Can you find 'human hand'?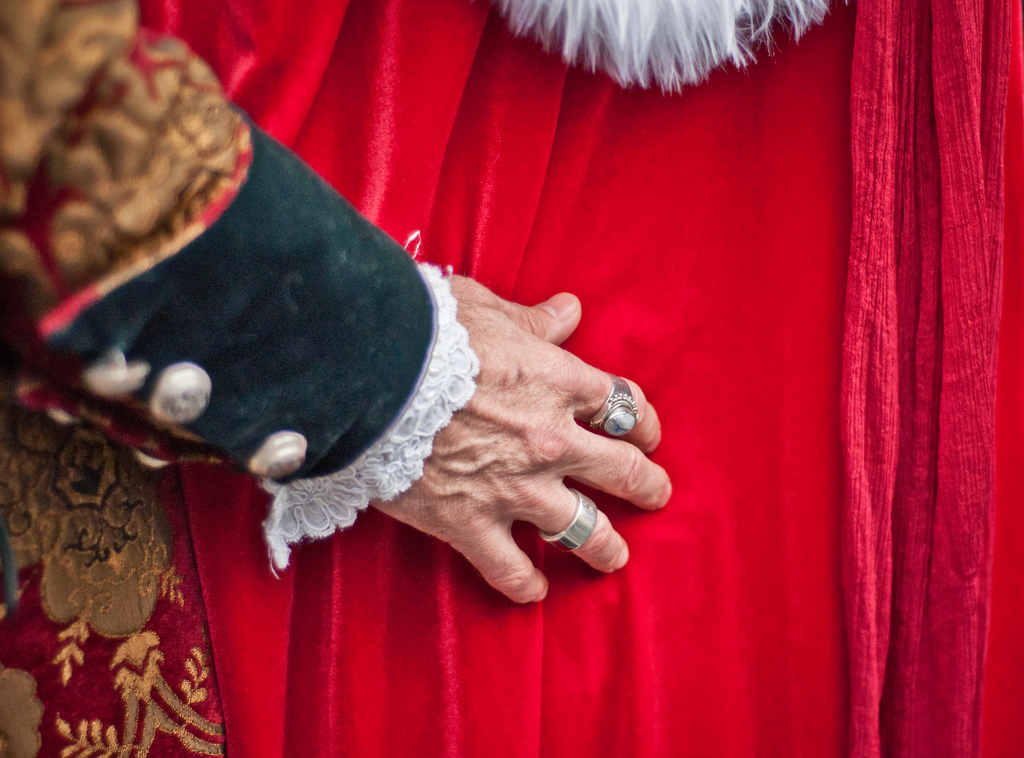
Yes, bounding box: l=377, t=241, r=673, b=597.
